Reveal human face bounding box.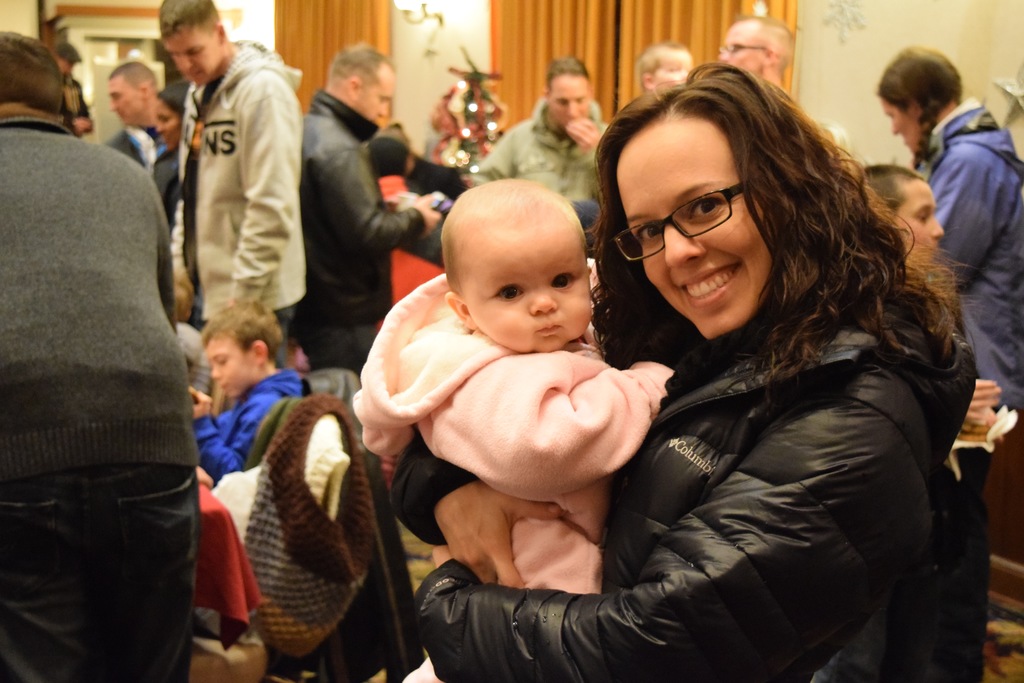
Revealed: {"left": 154, "top": 101, "right": 180, "bottom": 152}.
